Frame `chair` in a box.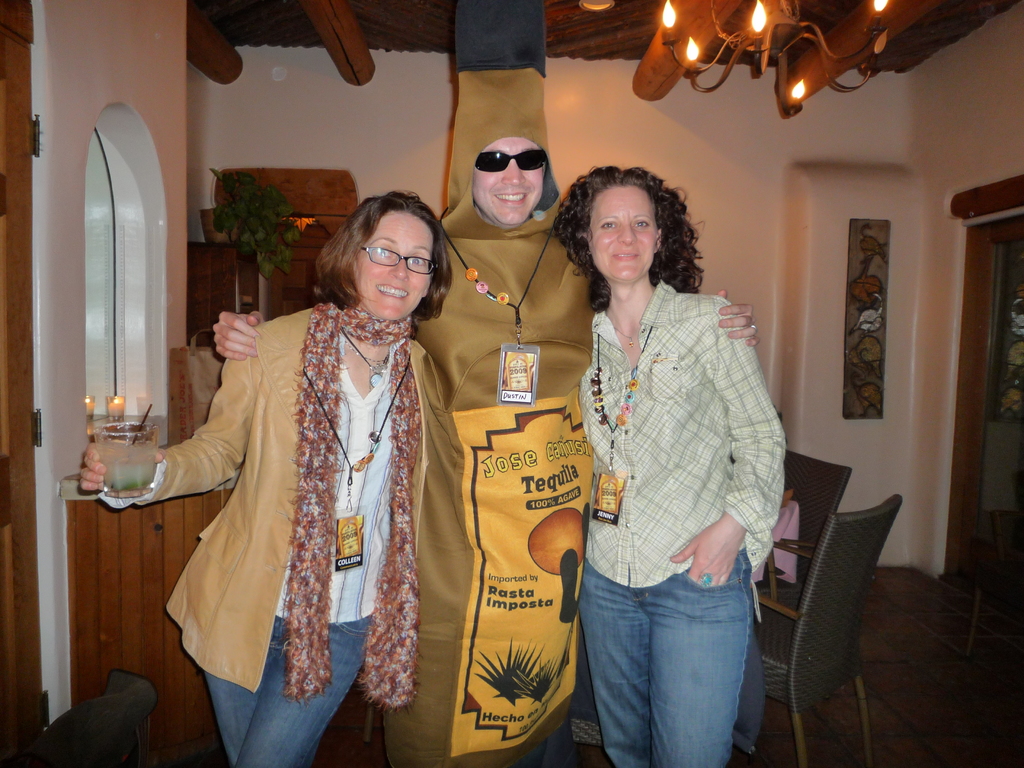
27/666/159/767.
